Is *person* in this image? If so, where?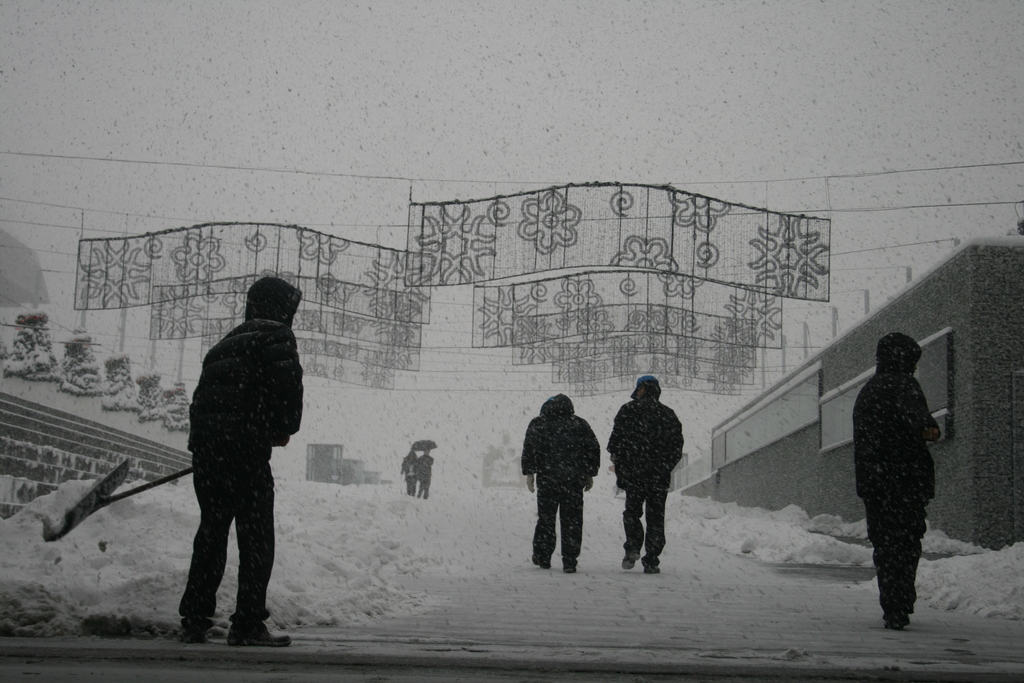
Yes, at detection(620, 371, 692, 580).
